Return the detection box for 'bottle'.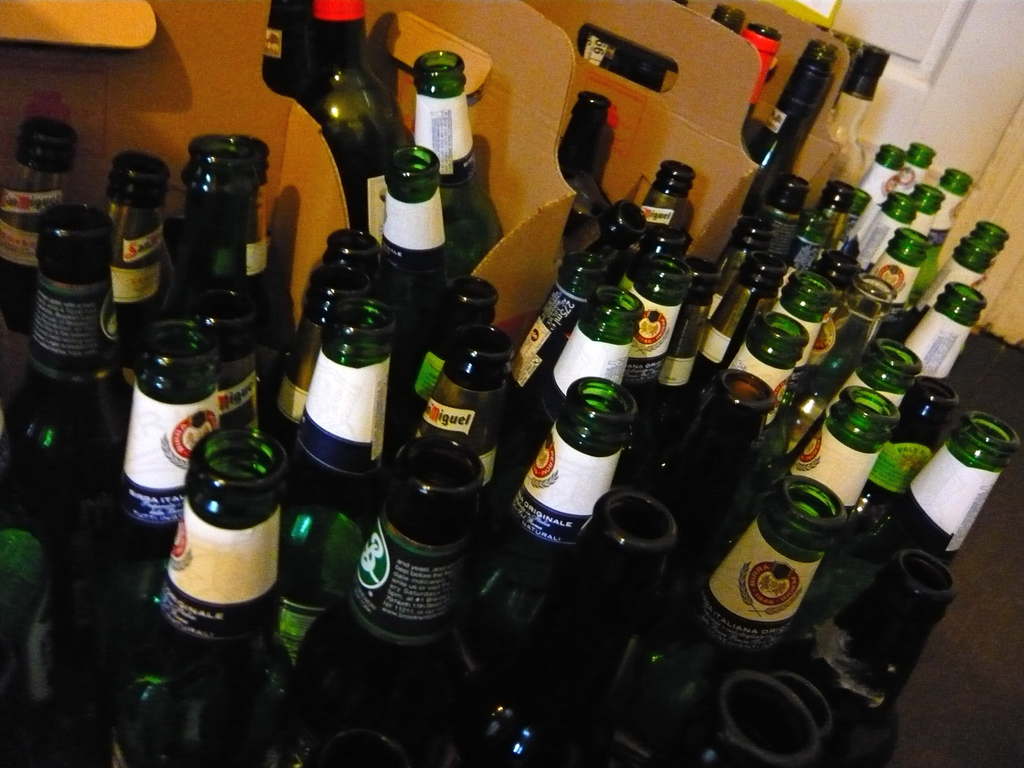
0,124,85,356.
